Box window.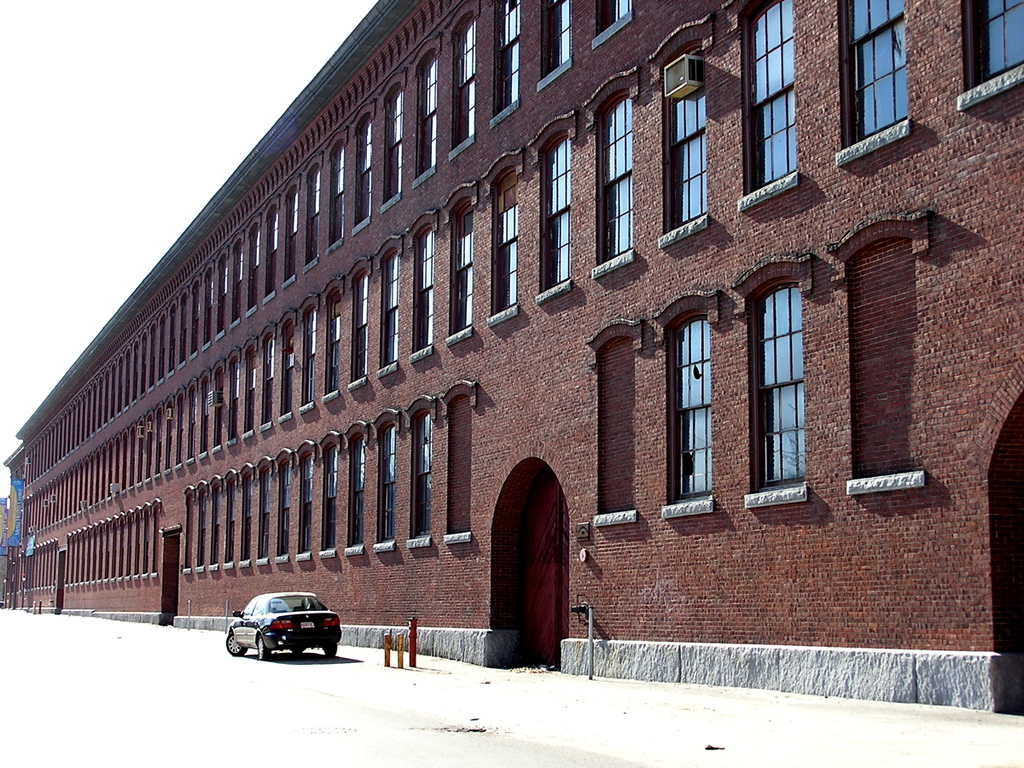
208, 368, 225, 443.
